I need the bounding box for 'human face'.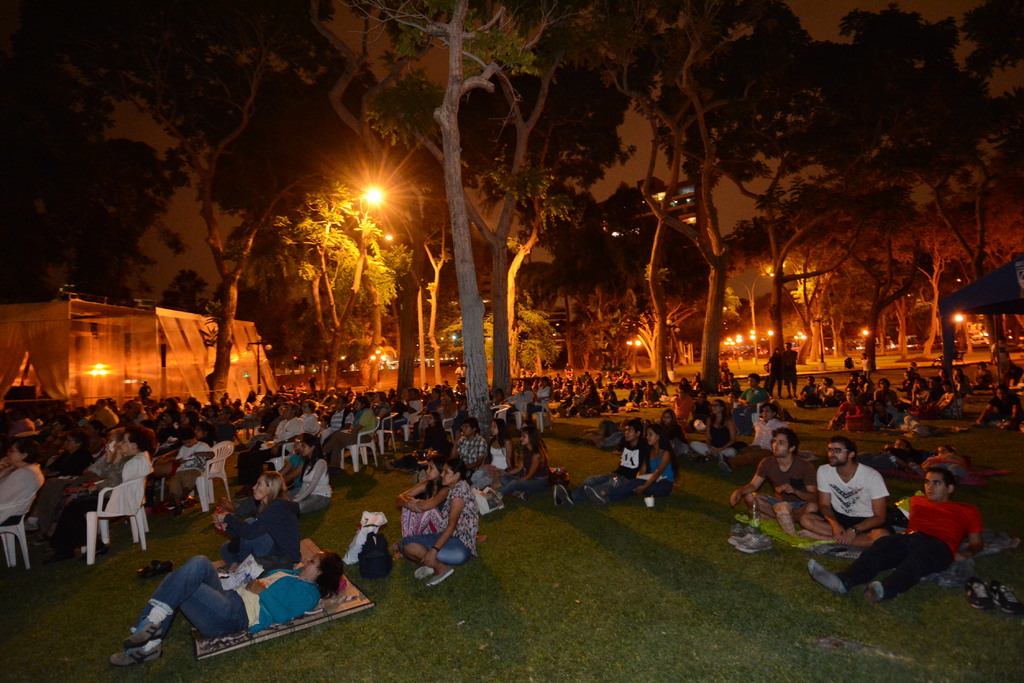
Here it is: bbox=[444, 466, 456, 483].
